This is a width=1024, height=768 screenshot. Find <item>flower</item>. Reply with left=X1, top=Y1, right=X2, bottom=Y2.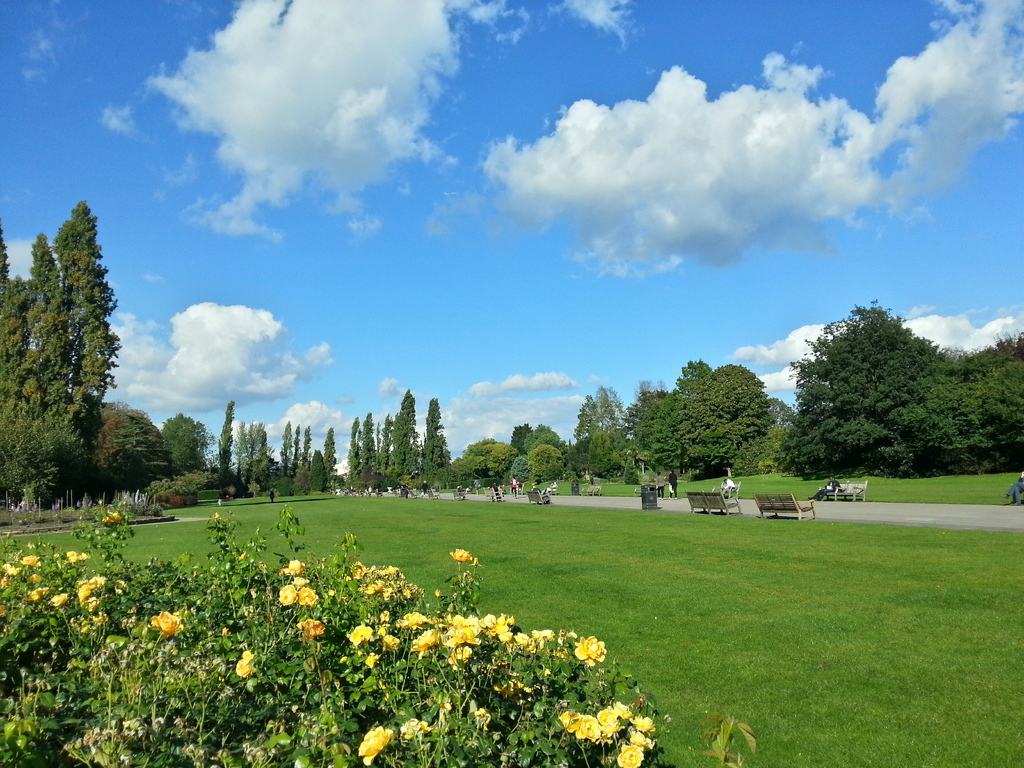
left=280, top=558, right=300, bottom=574.
